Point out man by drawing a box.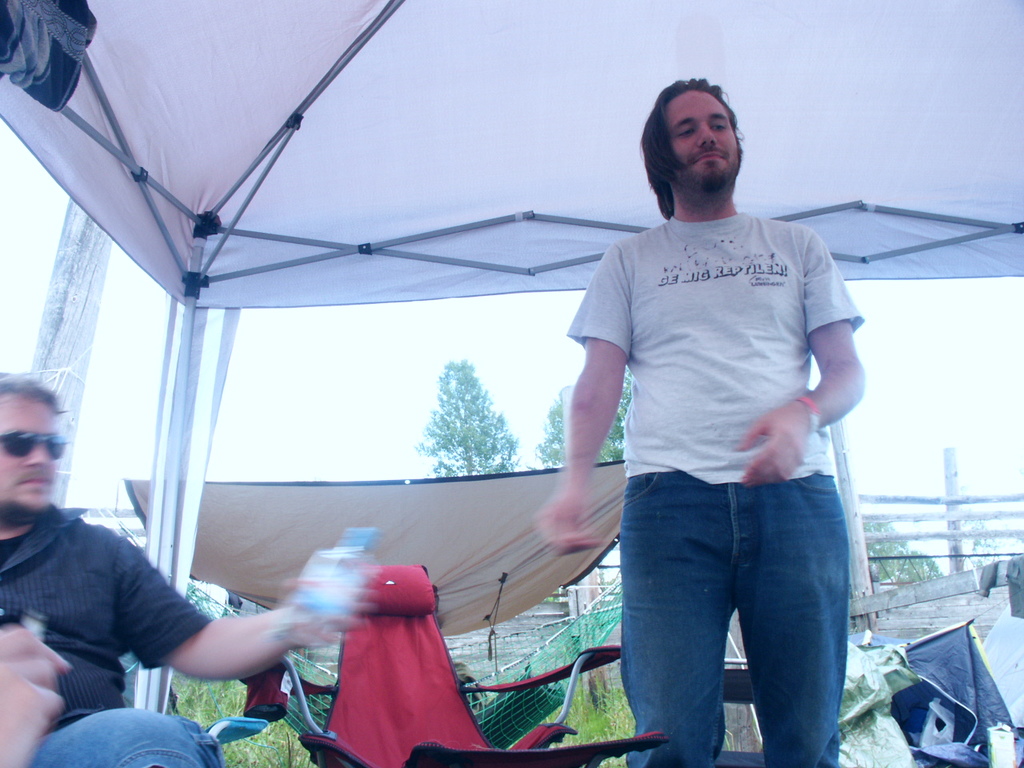
box=[522, 74, 872, 767].
